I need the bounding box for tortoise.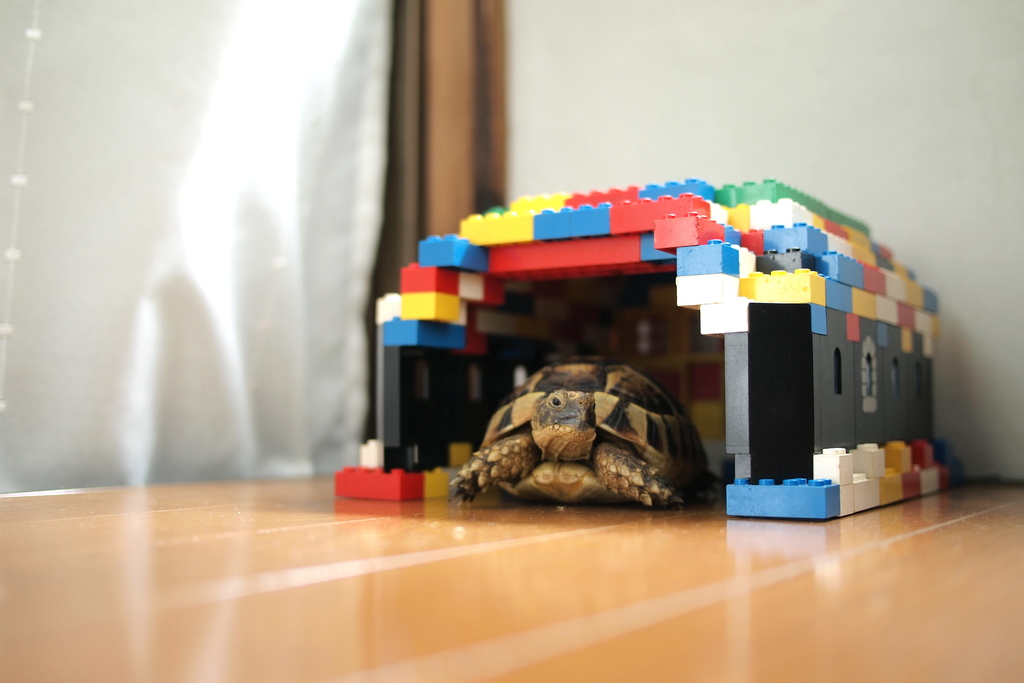
Here it is: 459 352 722 512.
